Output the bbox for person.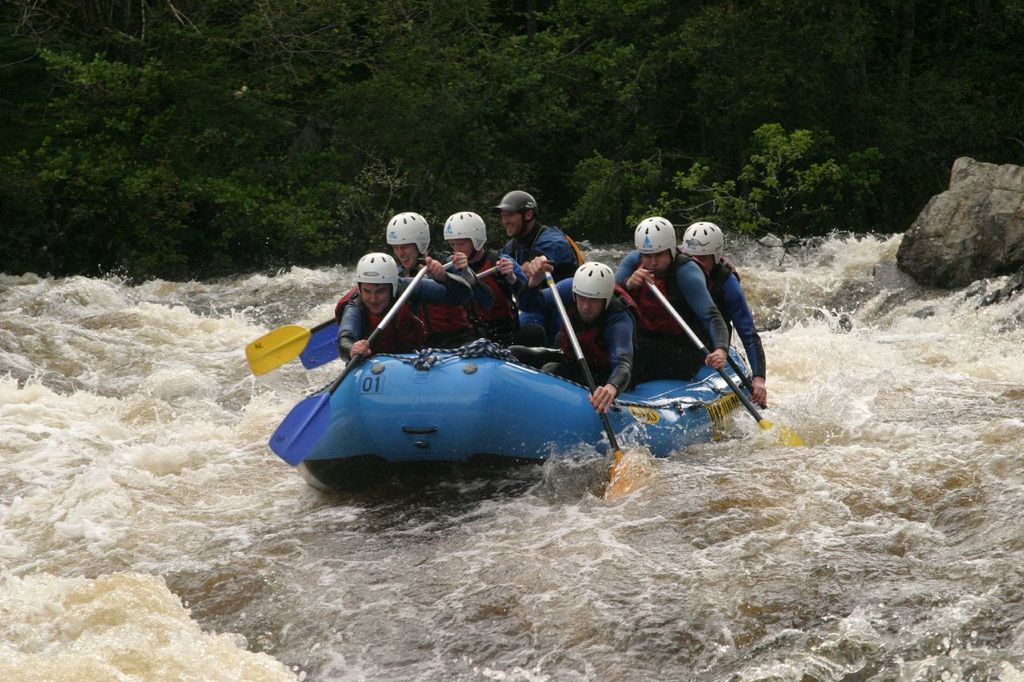
select_region(614, 209, 729, 366).
